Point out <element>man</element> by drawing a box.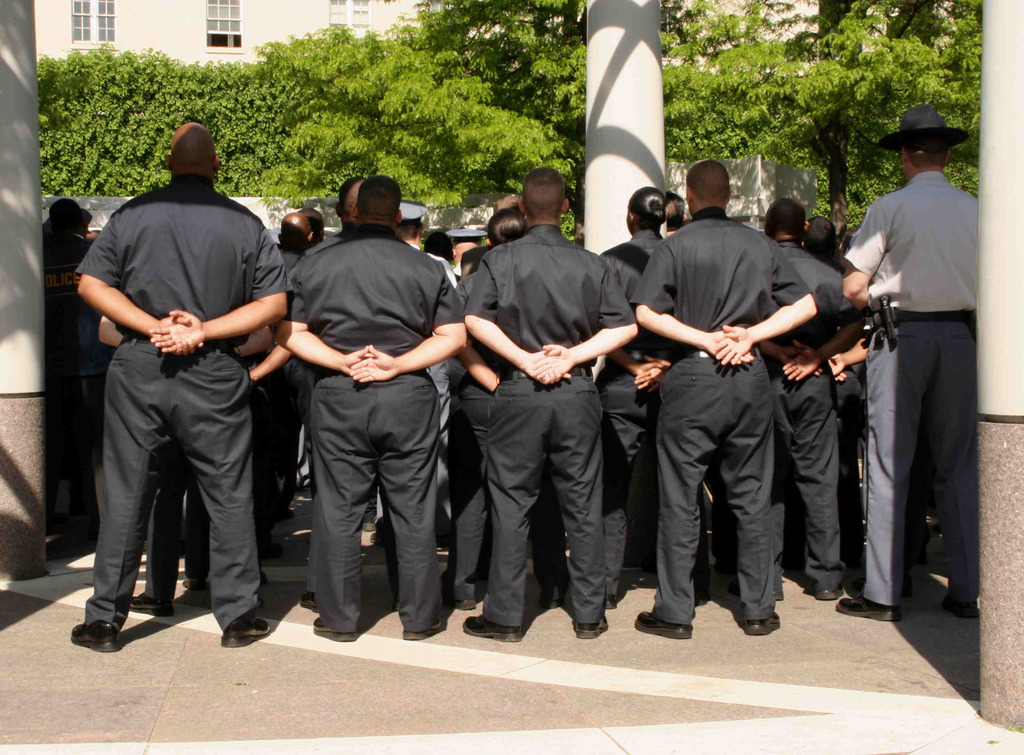
x1=833 y1=104 x2=993 y2=615.
